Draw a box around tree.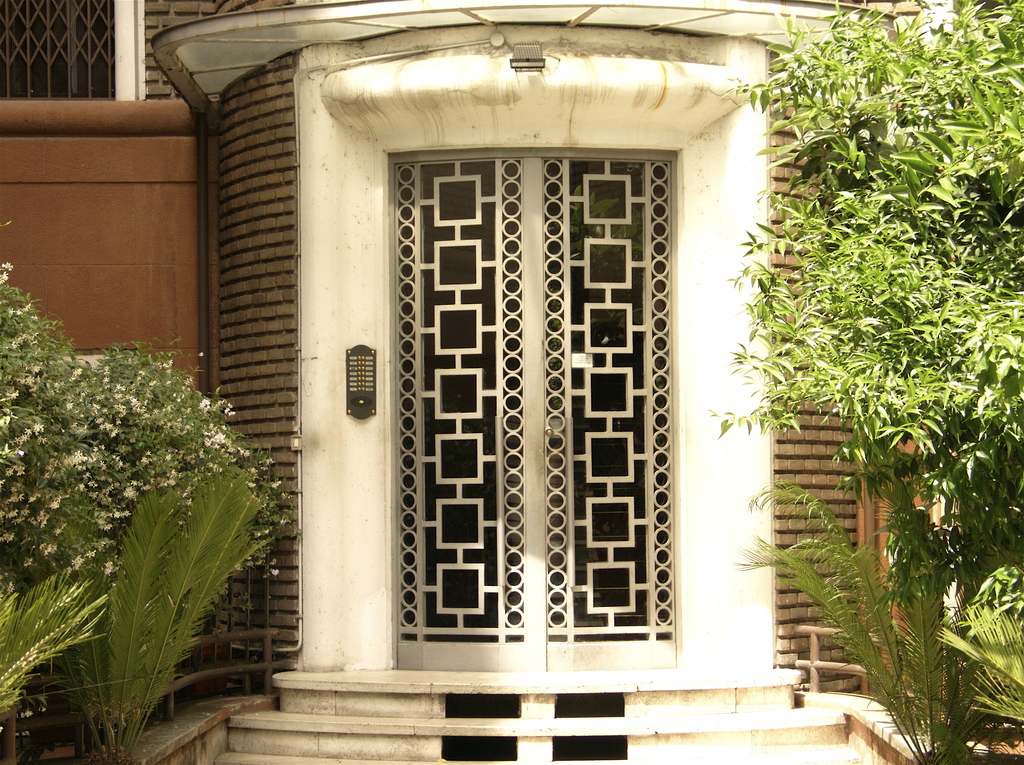
{"left": 712, "top": 0, "right": 1023, "bottom": 764}.
